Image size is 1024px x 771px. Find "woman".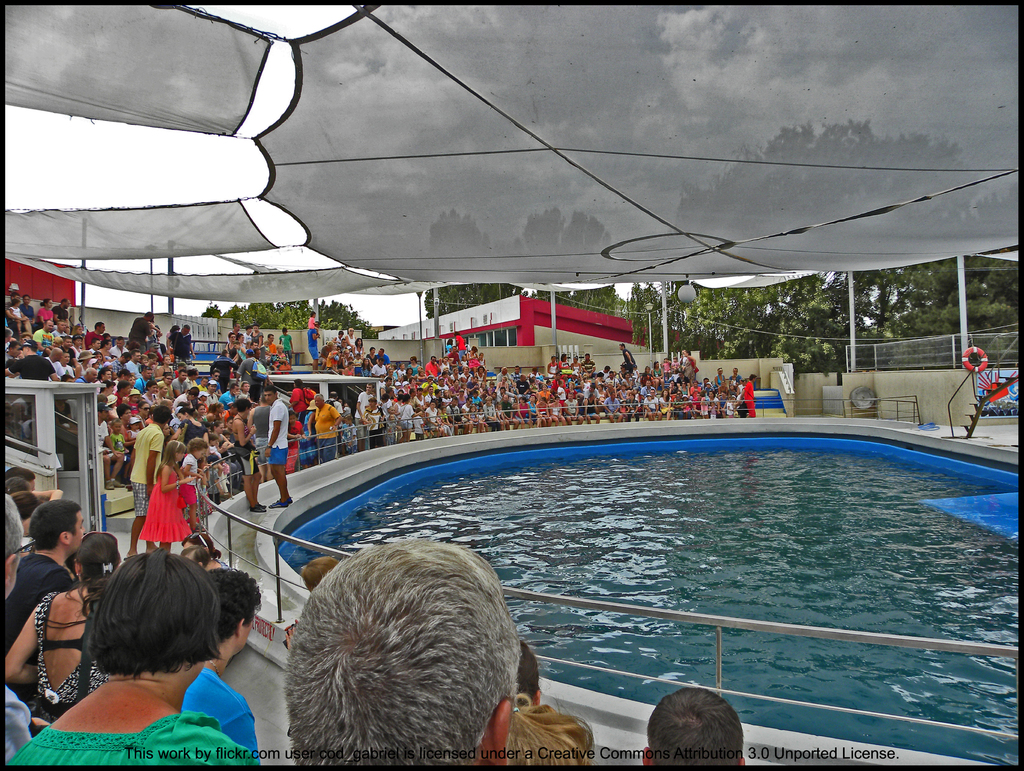
x1=250 y1=326 x2=269 y2=371.
